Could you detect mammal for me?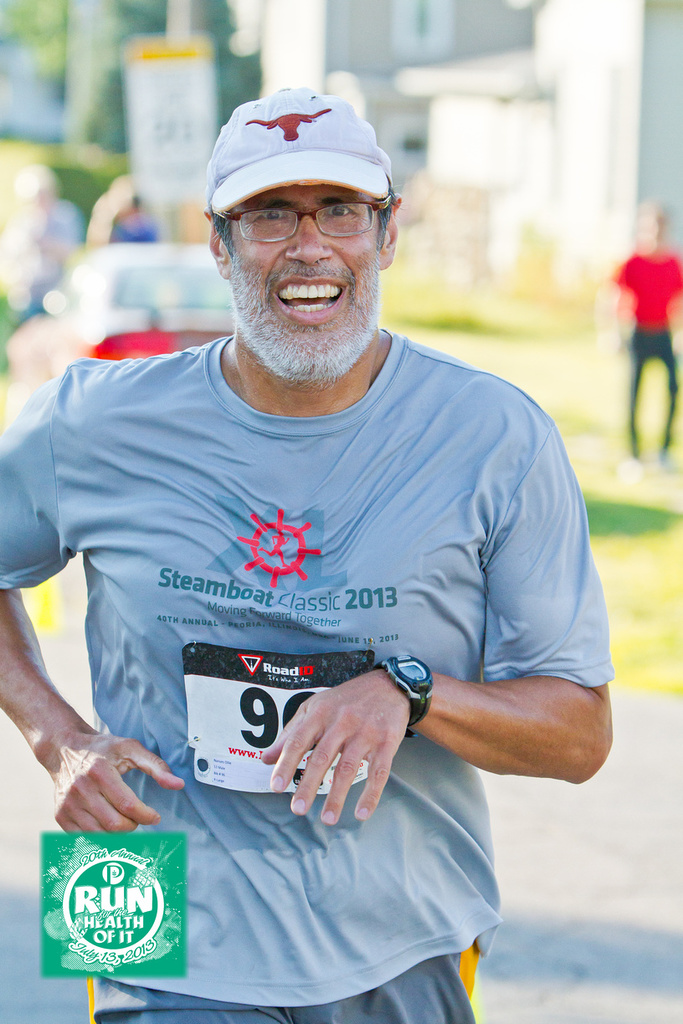
Detection result: 0, 163, 80, 316.
